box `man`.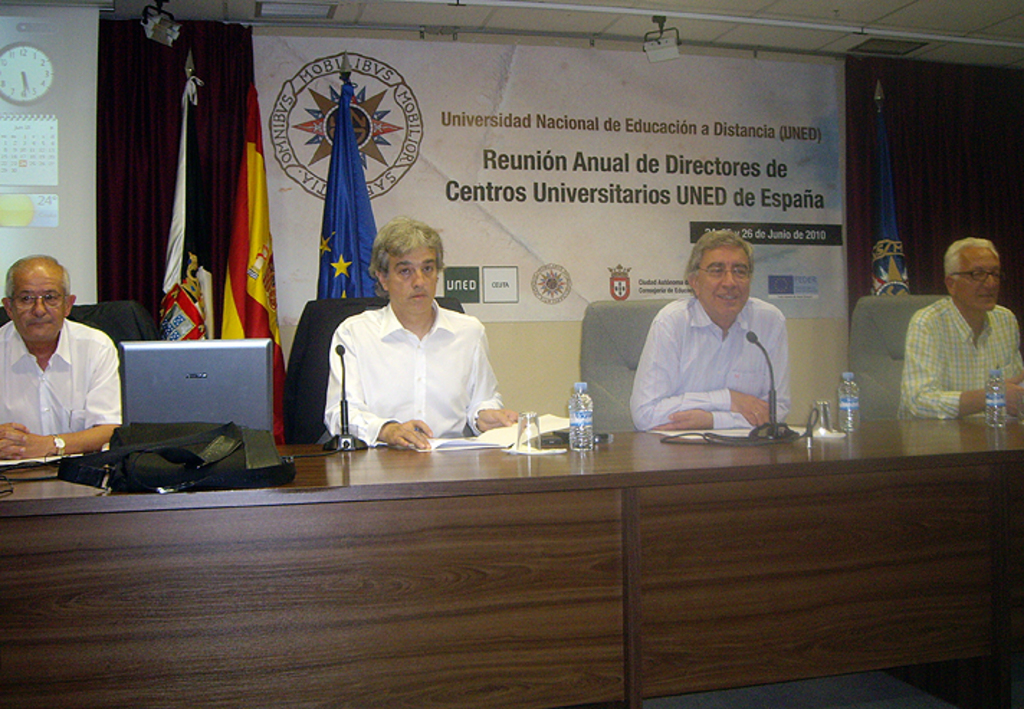
(x1=628, y1=232, x2=787, y2=437).
